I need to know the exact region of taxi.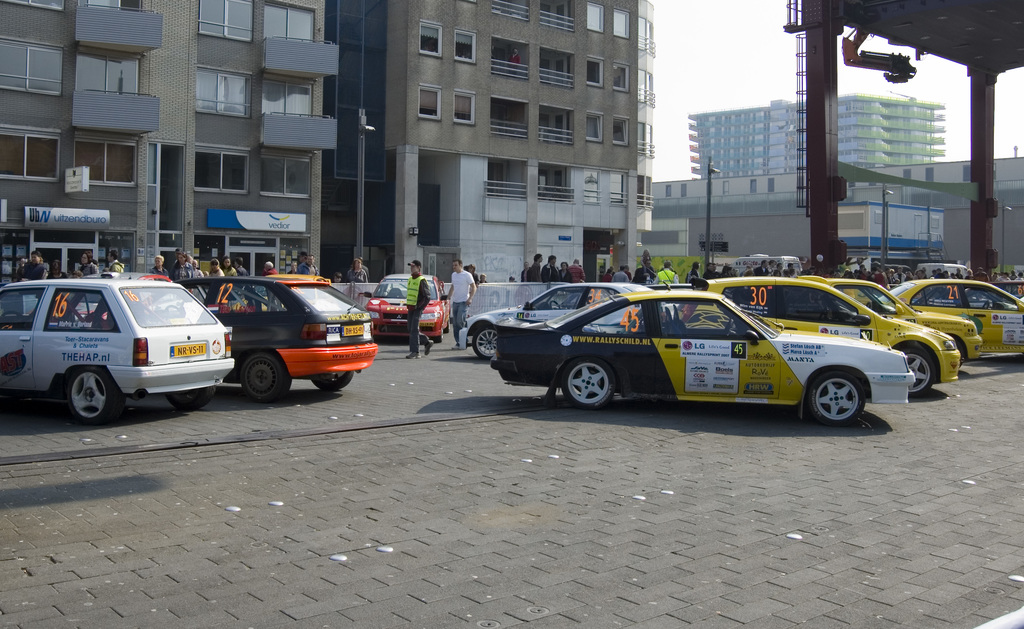
Region: (x1=811, y1=275, x2=984, y2=368).
